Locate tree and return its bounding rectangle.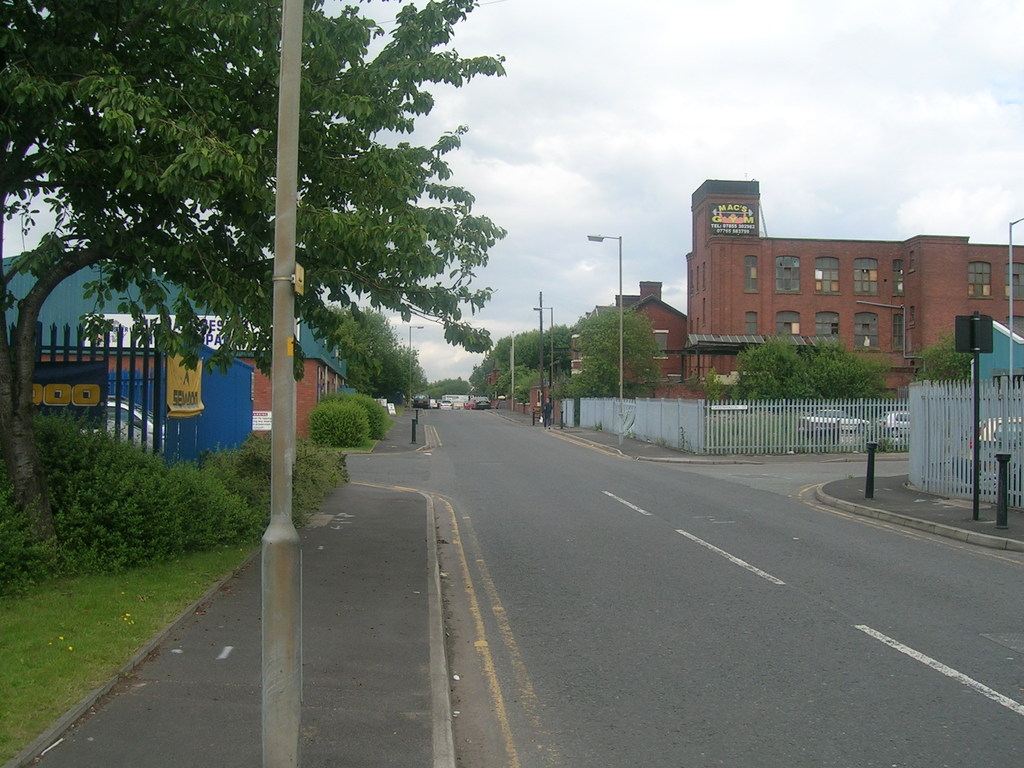
region(924, 344, 978, 388).
